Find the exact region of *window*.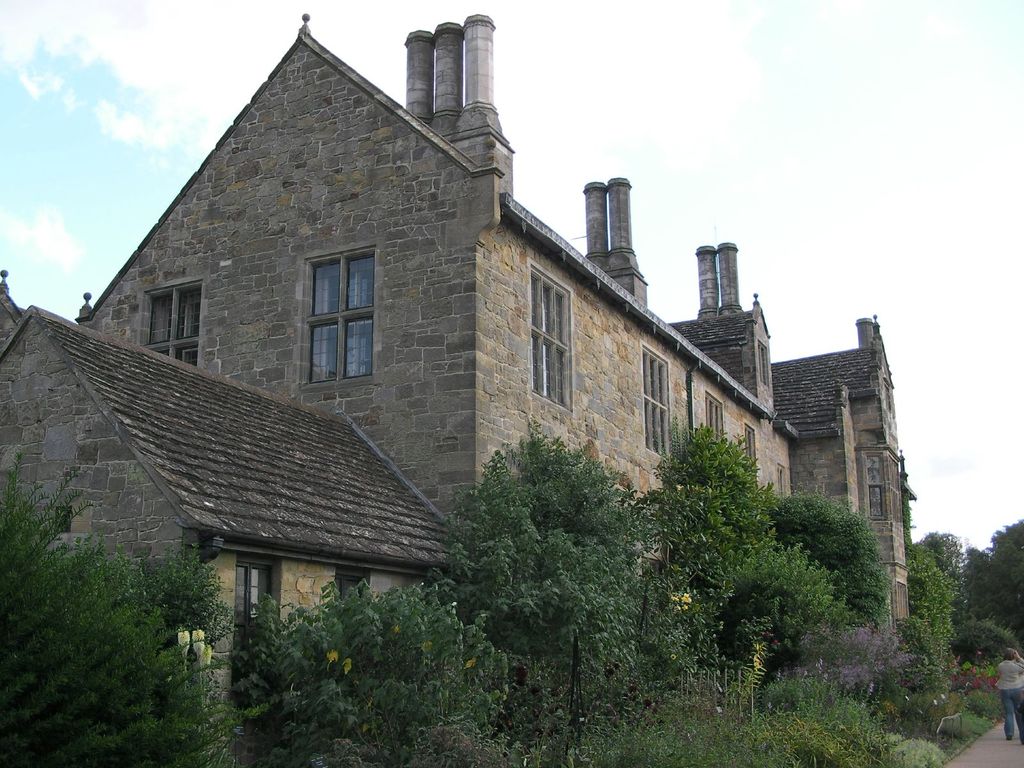
Exact region: x1=743, y1=426, x2=759, y2=465.
